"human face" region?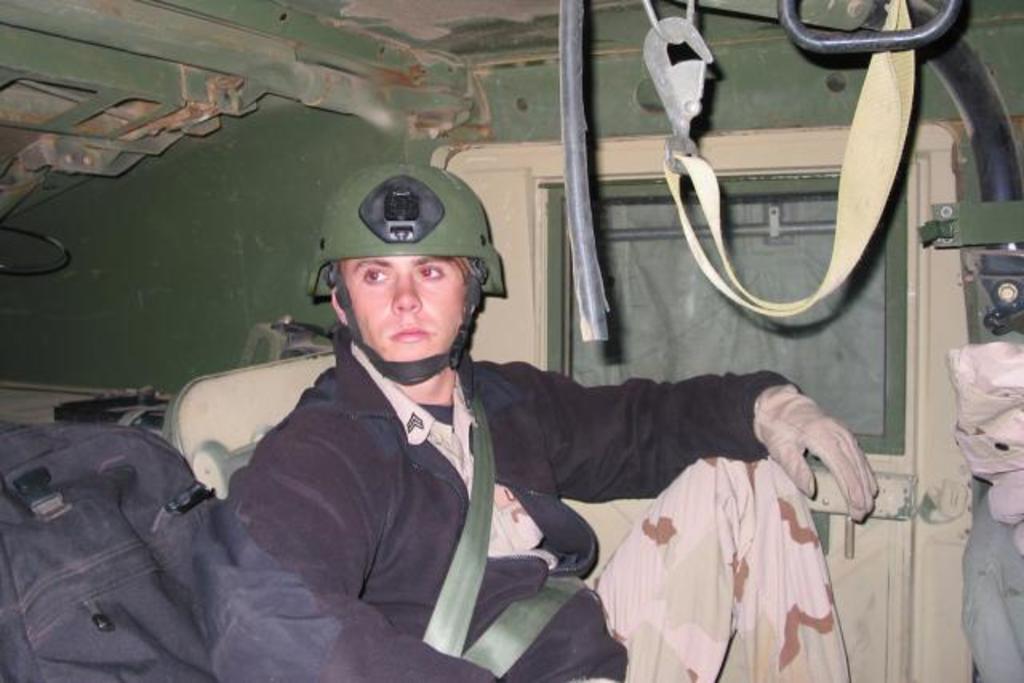
339/254/477/382
